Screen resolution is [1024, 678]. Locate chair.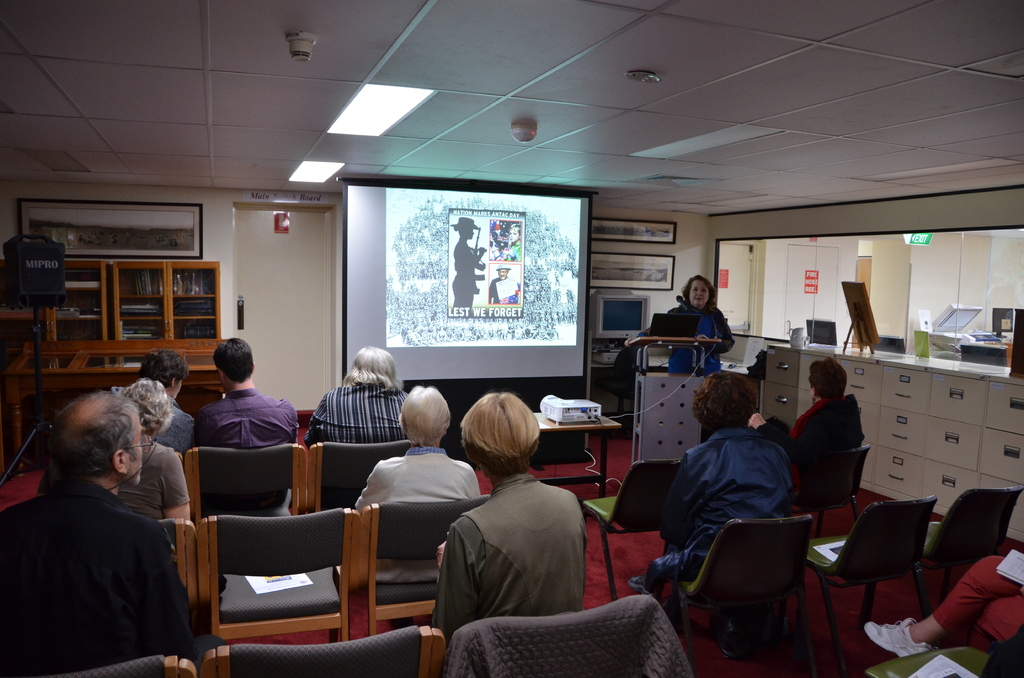
[157, 517, 200, 625].
